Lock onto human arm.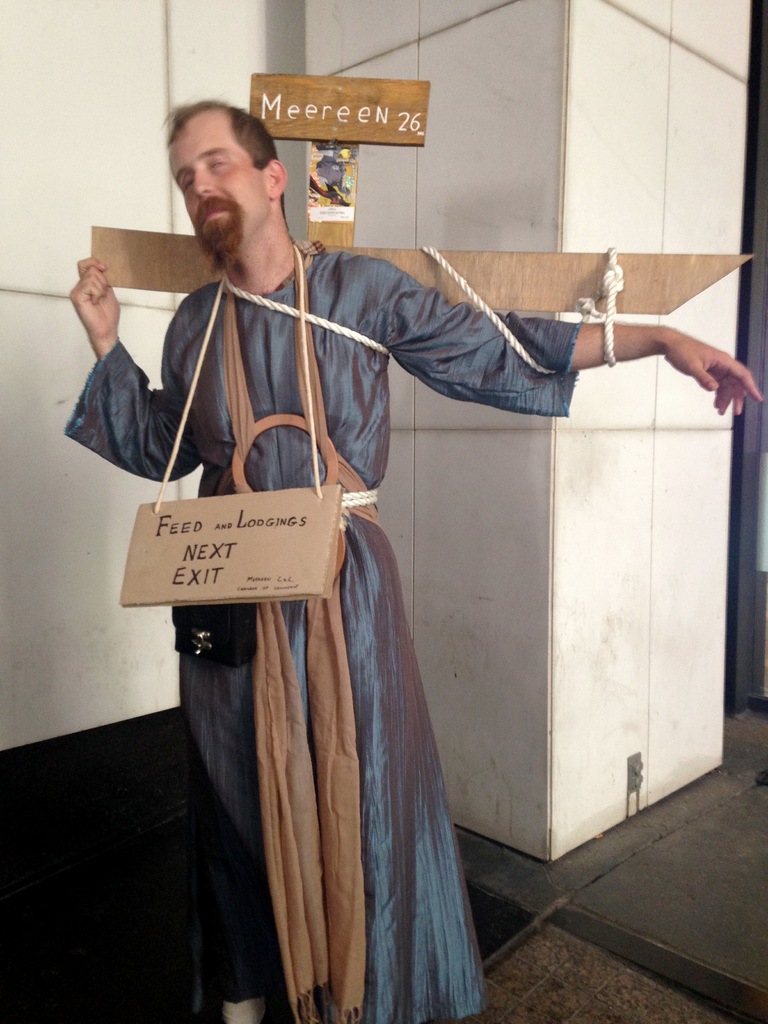
Locked: 378 253 766 413.
